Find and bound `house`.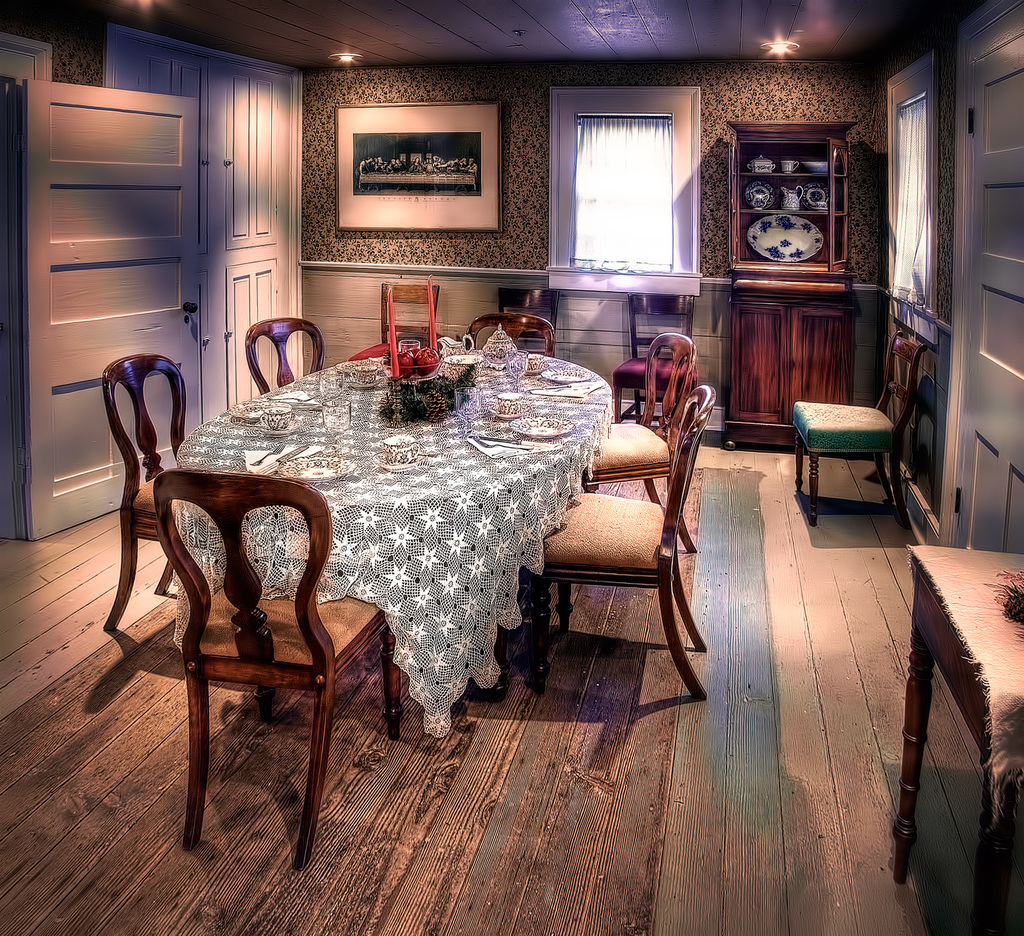
Bound: region(15, 0, 962, 802).
